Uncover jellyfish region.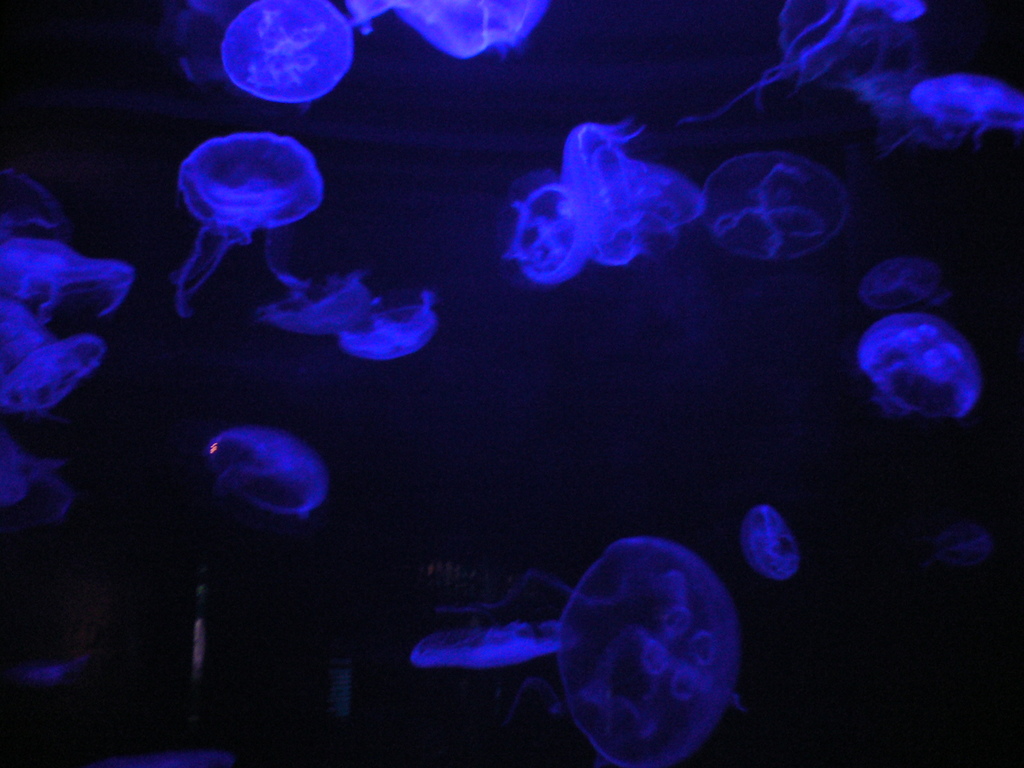
Uncovered: [left=907, top=70, right=1023, bottom=149].
